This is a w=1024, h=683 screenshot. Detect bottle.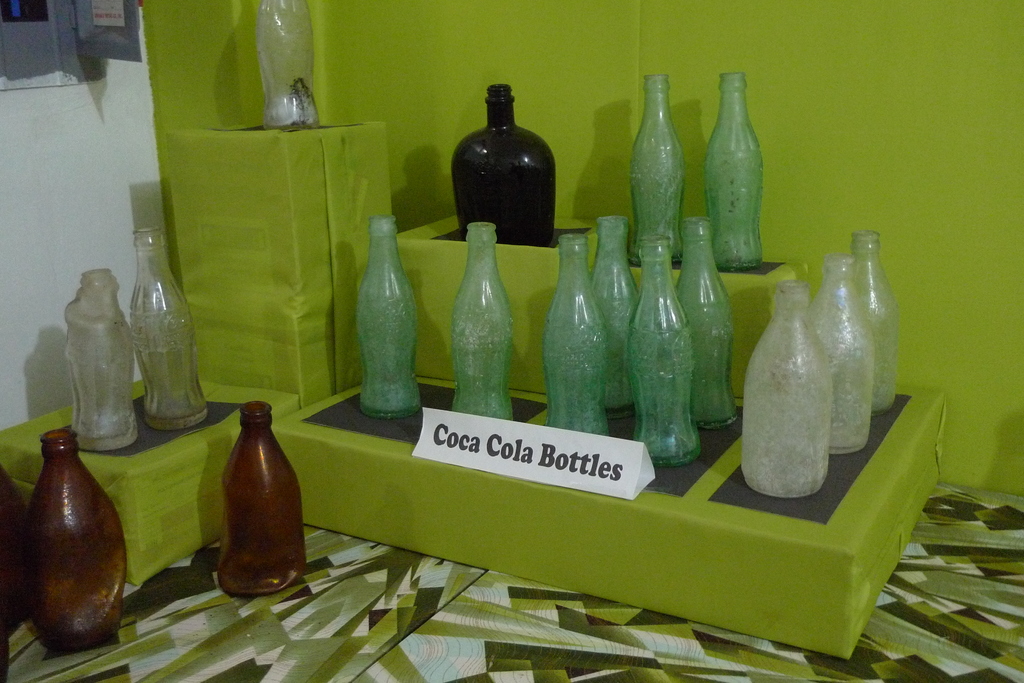
bbox=[541, 231, 612, 435].
